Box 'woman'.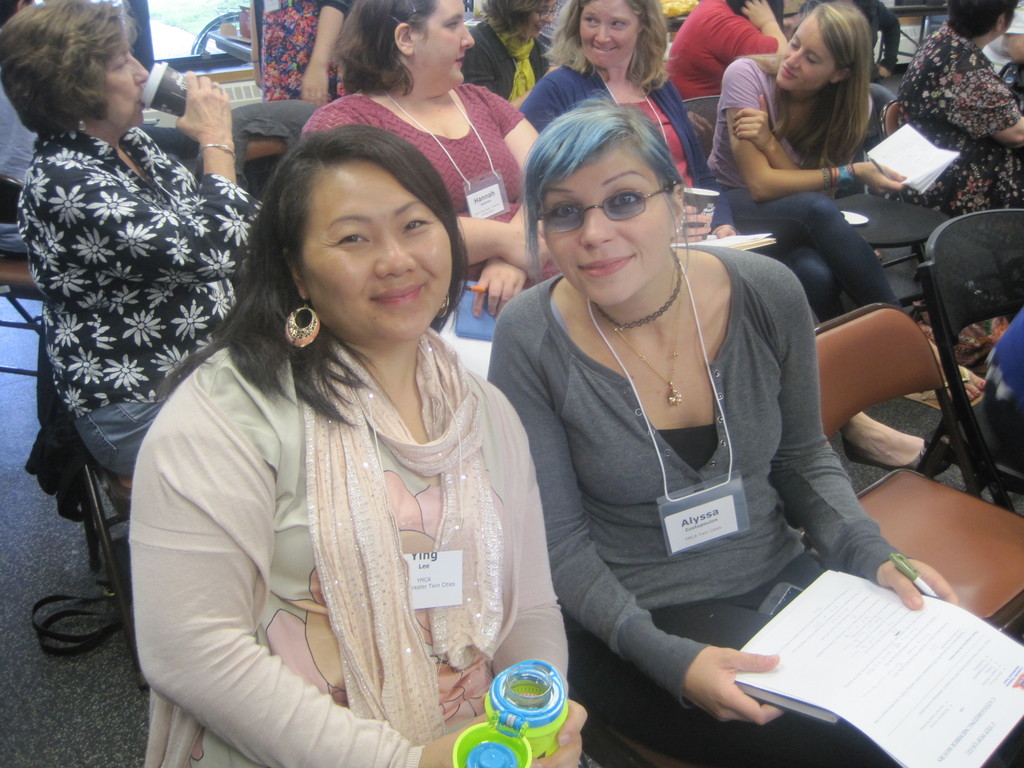
box(514, 0, 737, 250).
